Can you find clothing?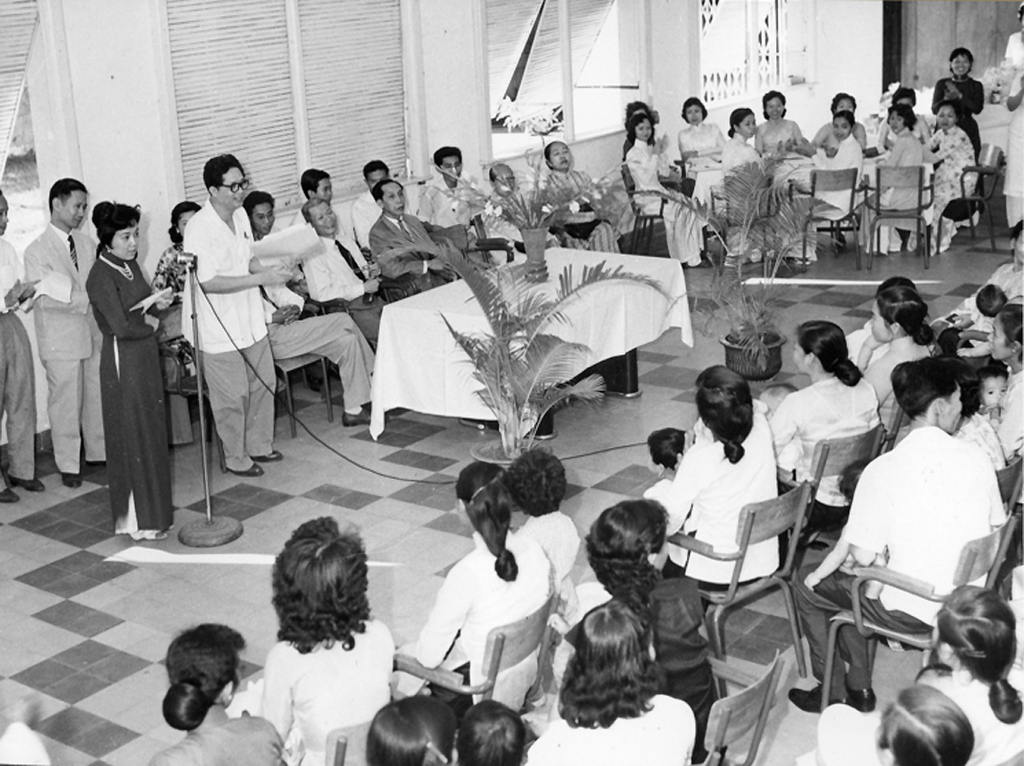
Yes, bounding box: [0,192,619,528].
